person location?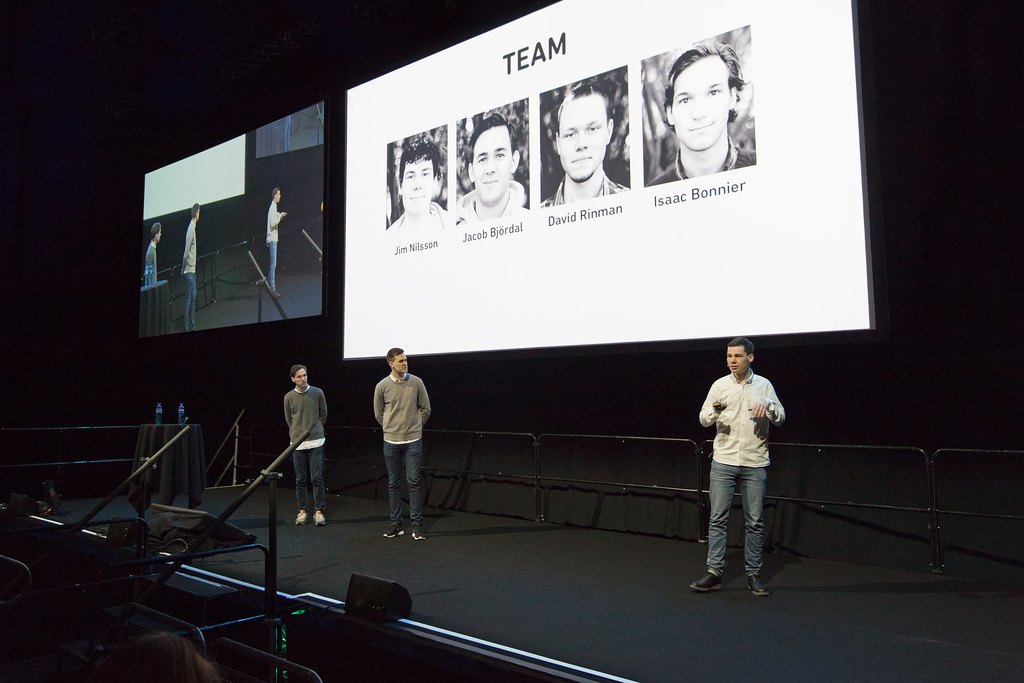
box=[141, 220, 161, 292]
